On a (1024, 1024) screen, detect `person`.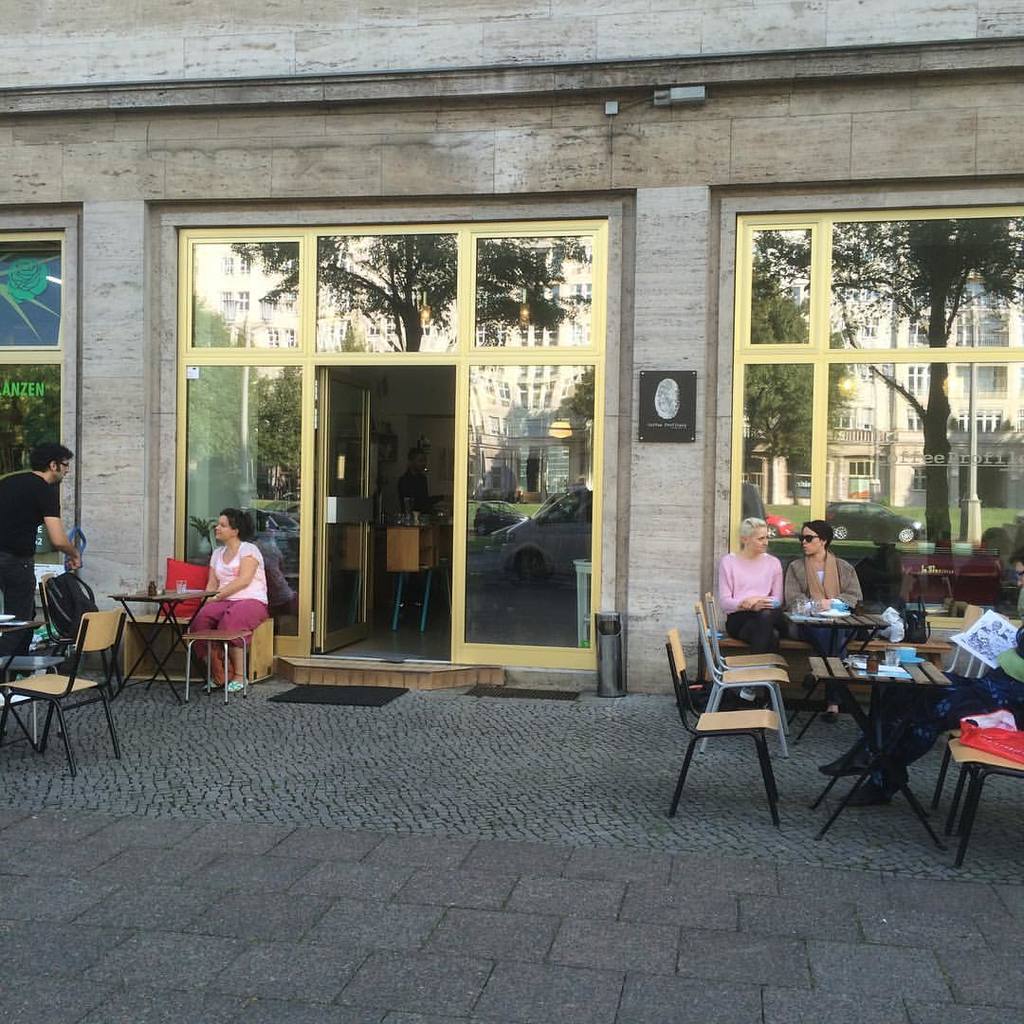
bbox=(0, 439, 82, 655).
